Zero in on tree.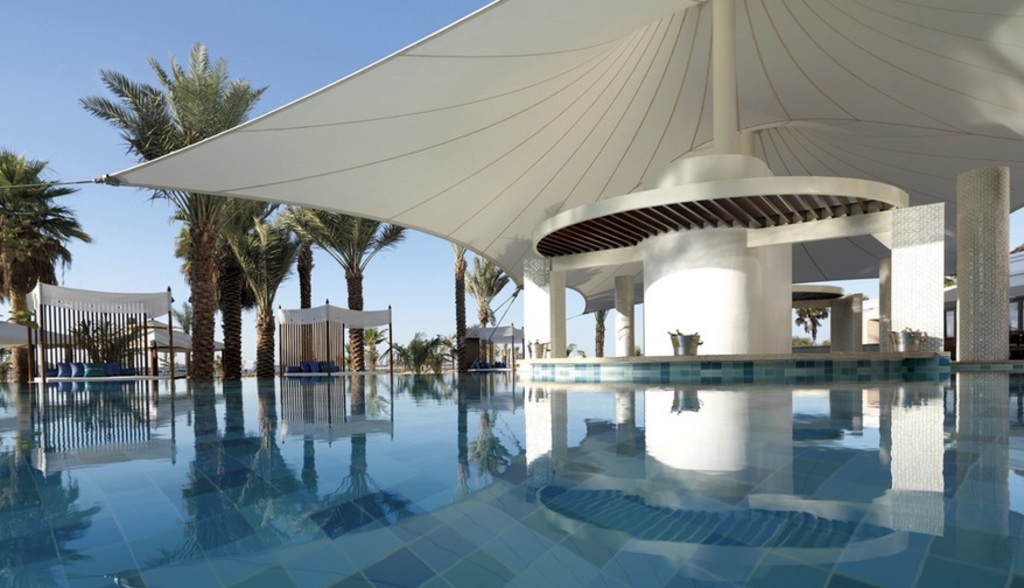
Zeroed in: region(73, 38, 272, 380).
